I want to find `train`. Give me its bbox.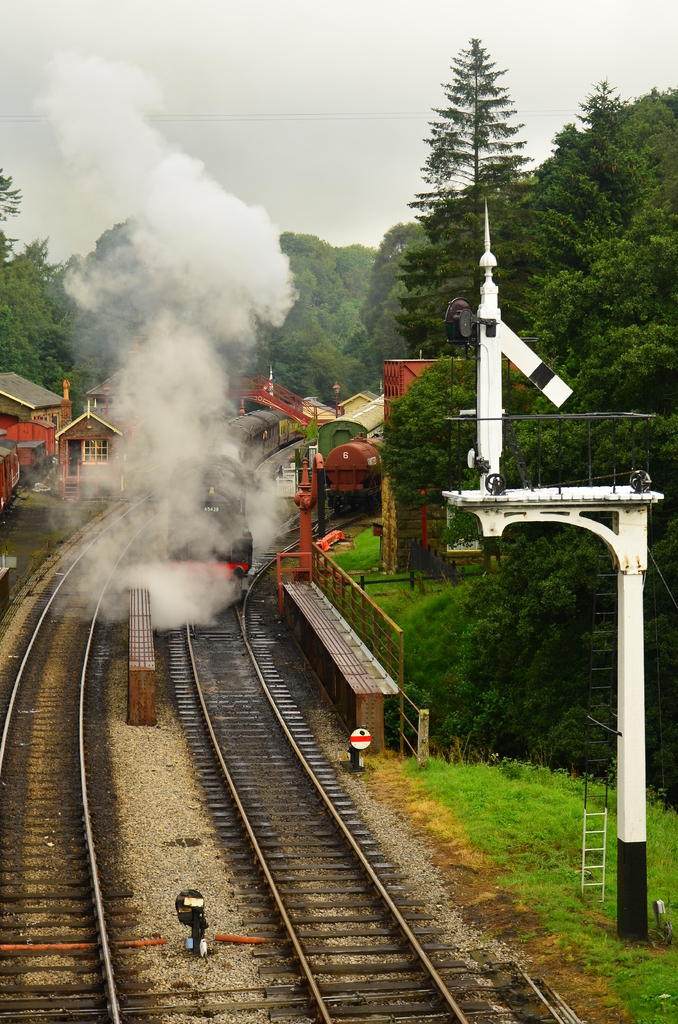
bbox=(319, 429, 382, 515).
